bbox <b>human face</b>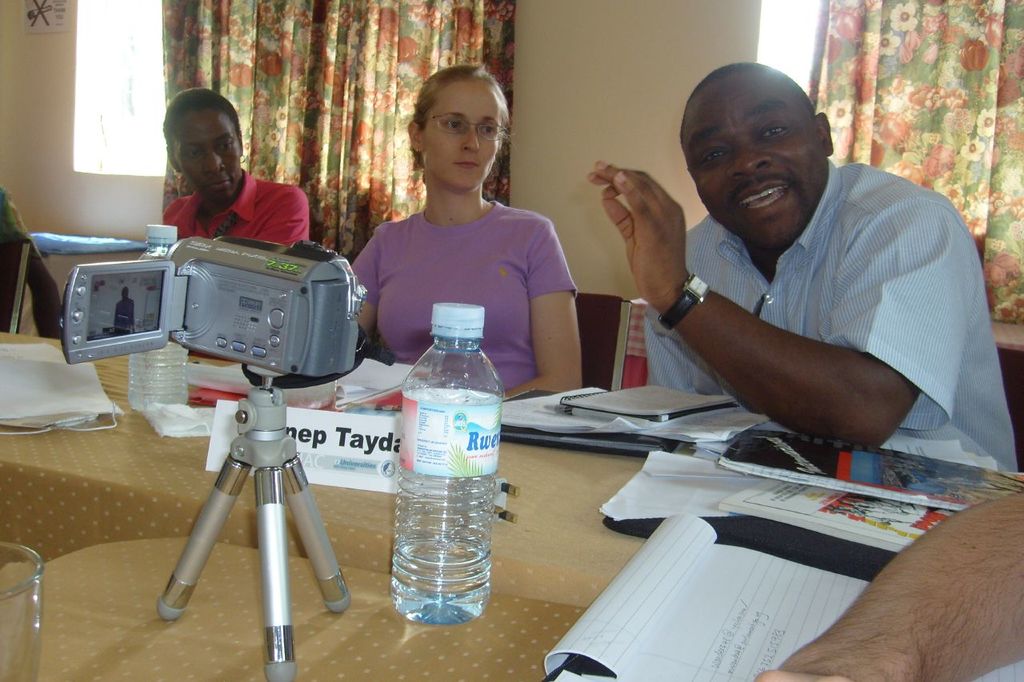
crop(180, 114, 242, 197)
